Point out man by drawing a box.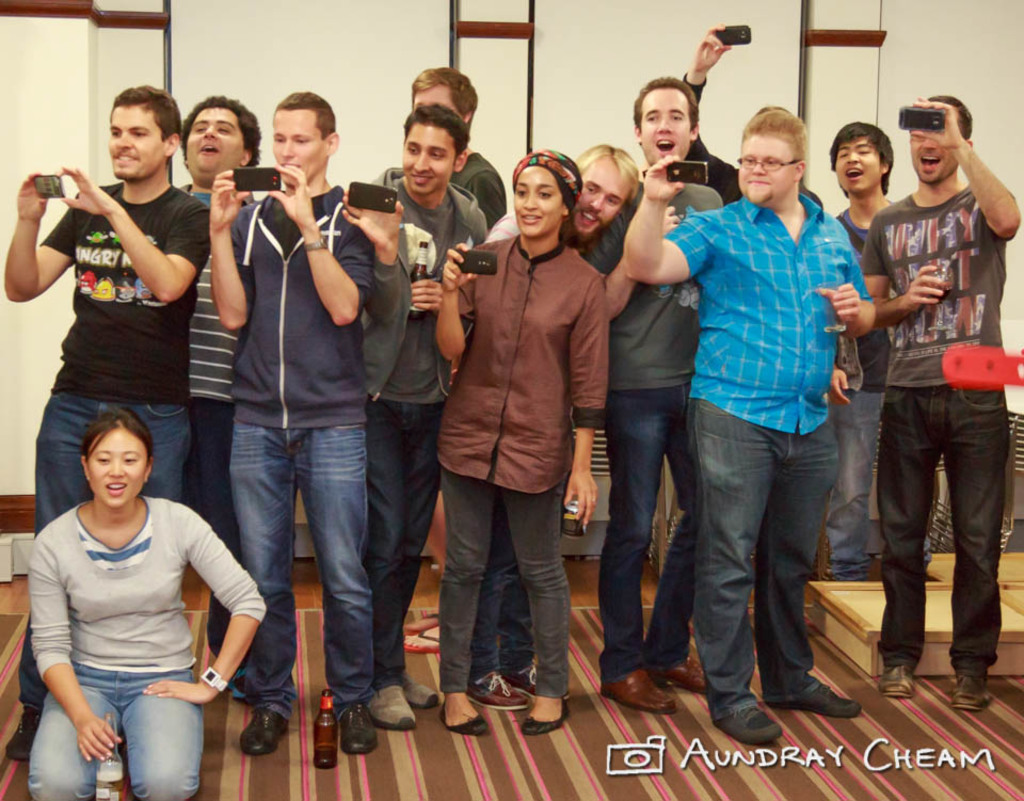
bbox=[340, 101, 493, 736].
